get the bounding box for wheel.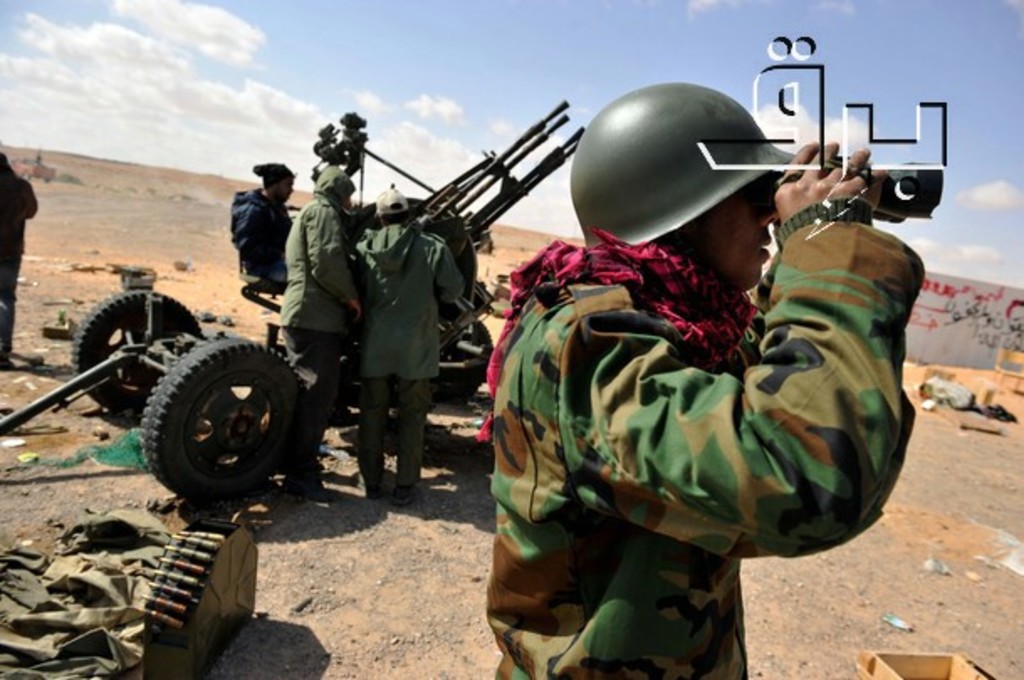
pyautogui.locateOnScreen(121, 337, 297, 500).
